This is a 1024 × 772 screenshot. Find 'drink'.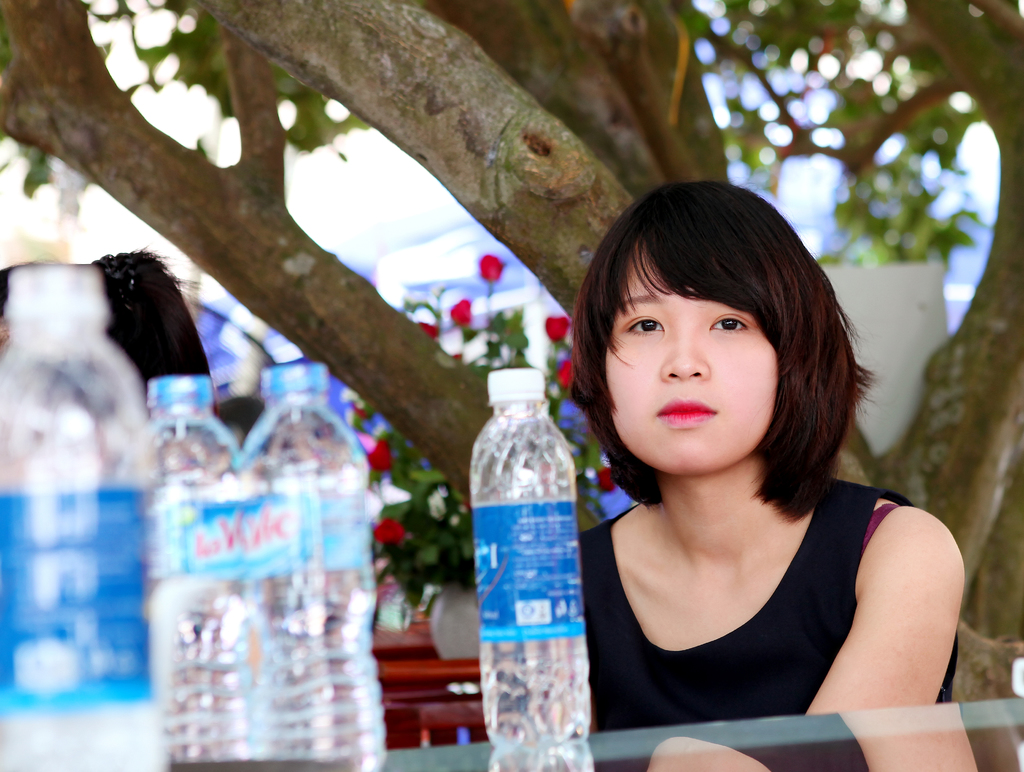
Bounding box: crop(119, 378, 239, 769).
